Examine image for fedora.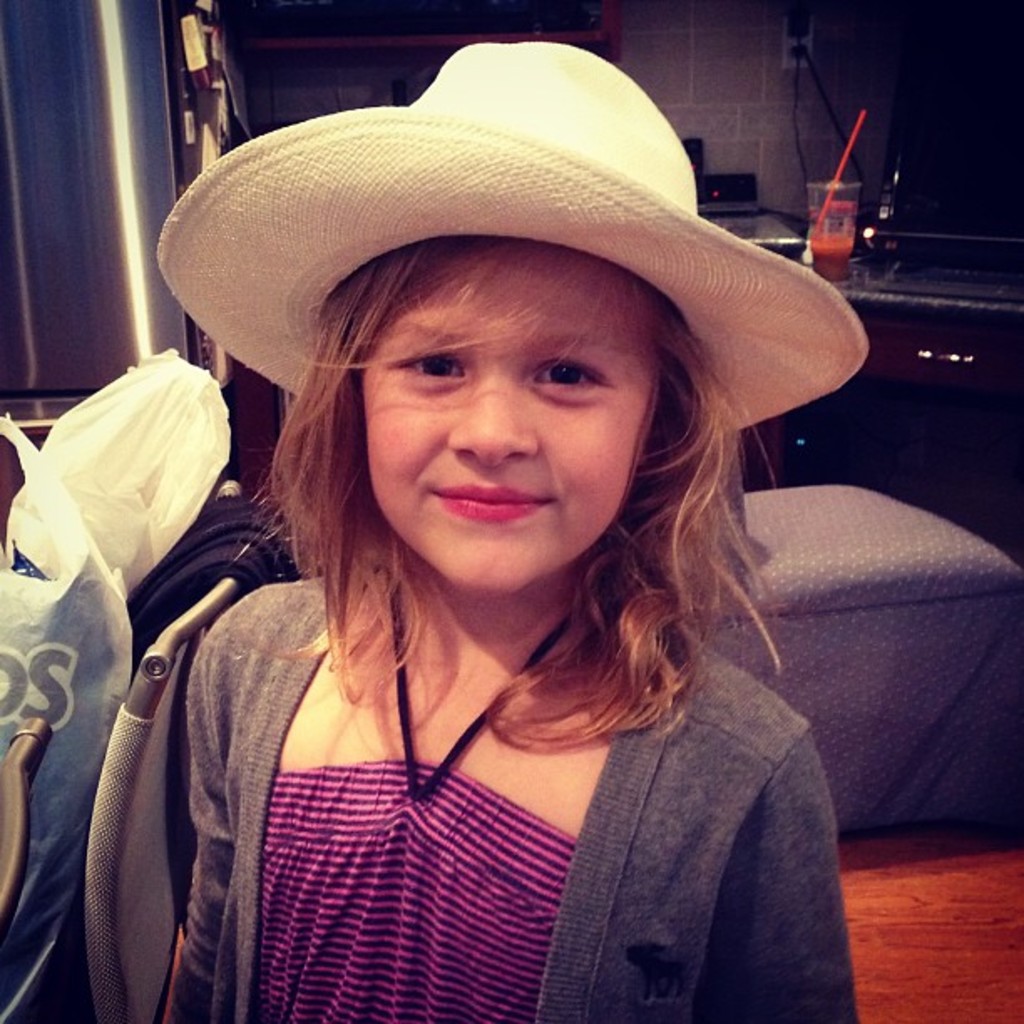
Examination result: locate(186, 54, 858, 432).
